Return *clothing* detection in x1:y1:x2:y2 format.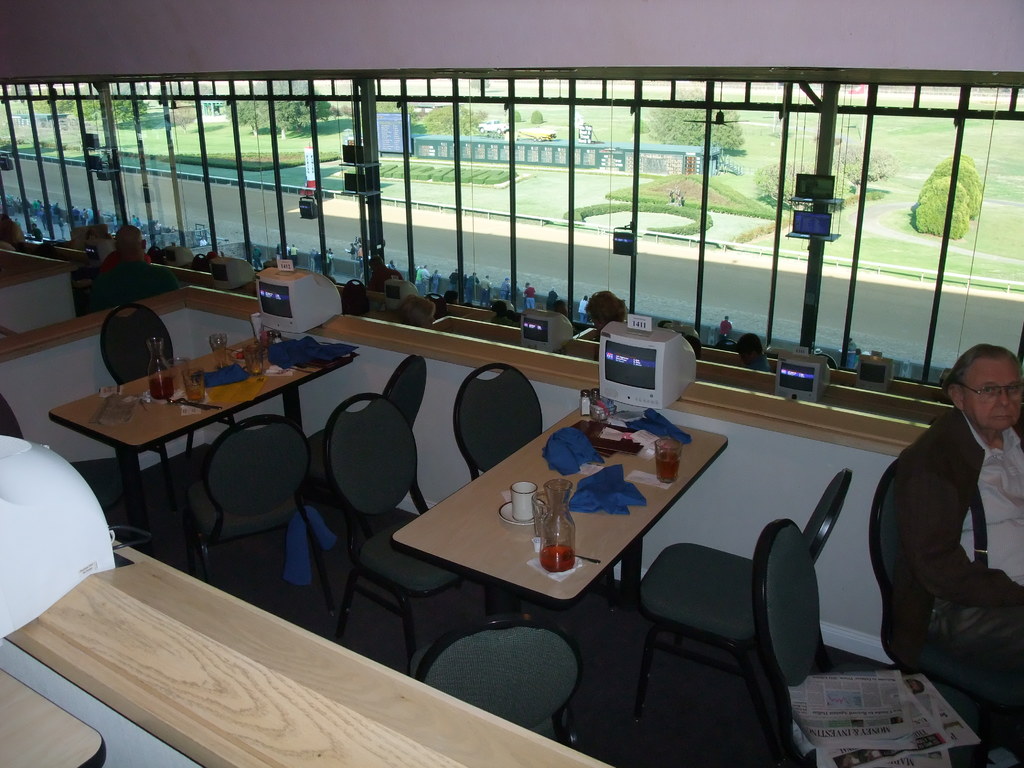
251:246:266:267.
